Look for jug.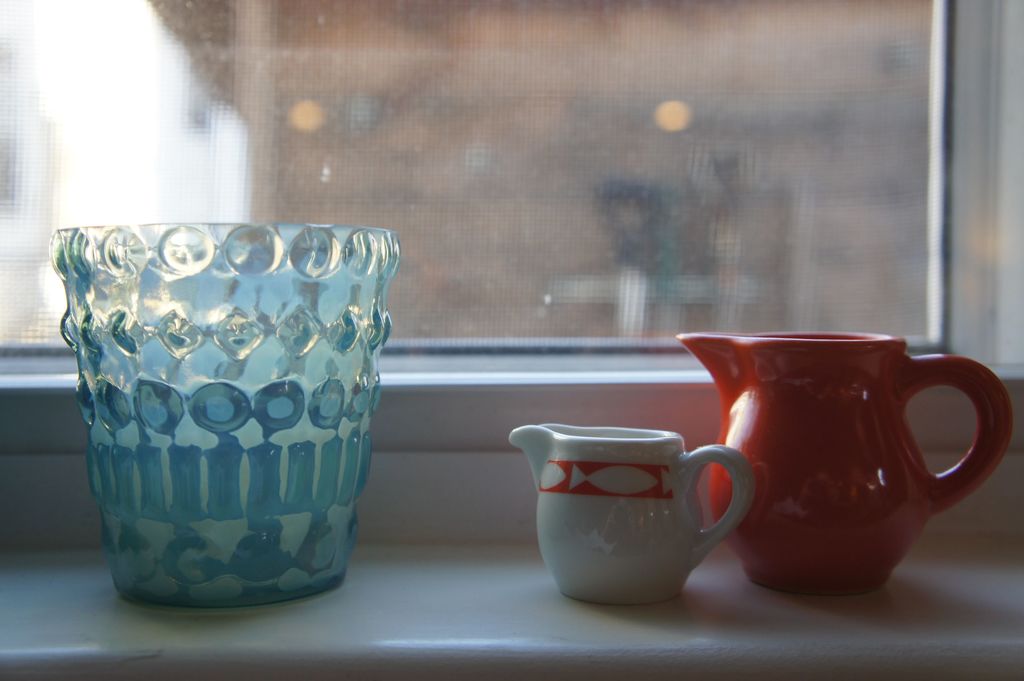
Found: bbox=(673, 322, 1015, 598).
